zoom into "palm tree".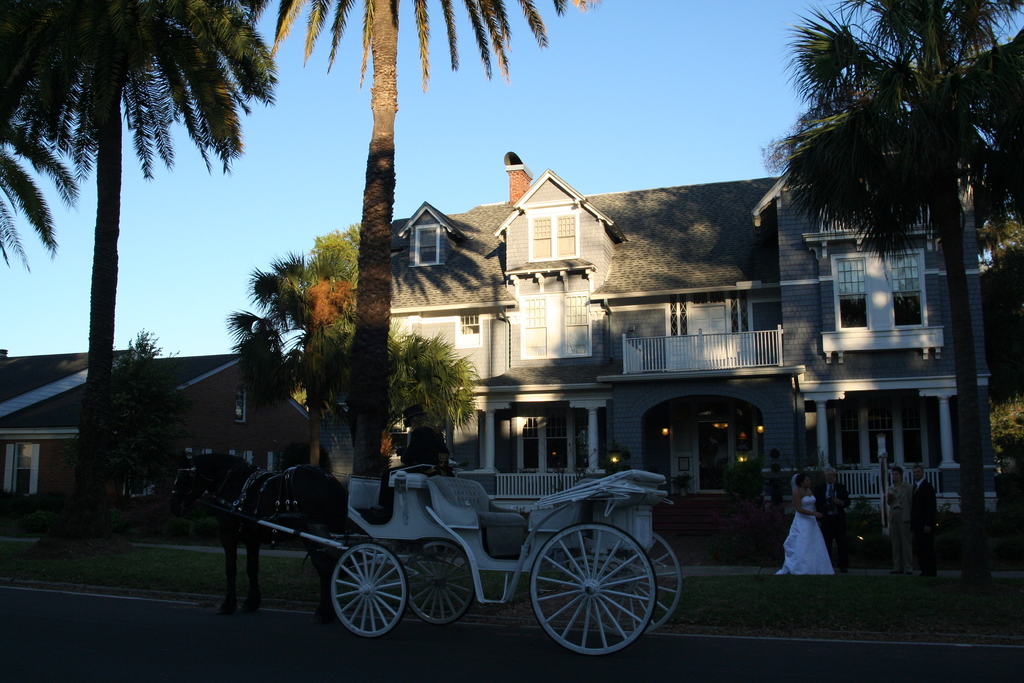
Zoom target: rect(248, 0, 602, 486).
